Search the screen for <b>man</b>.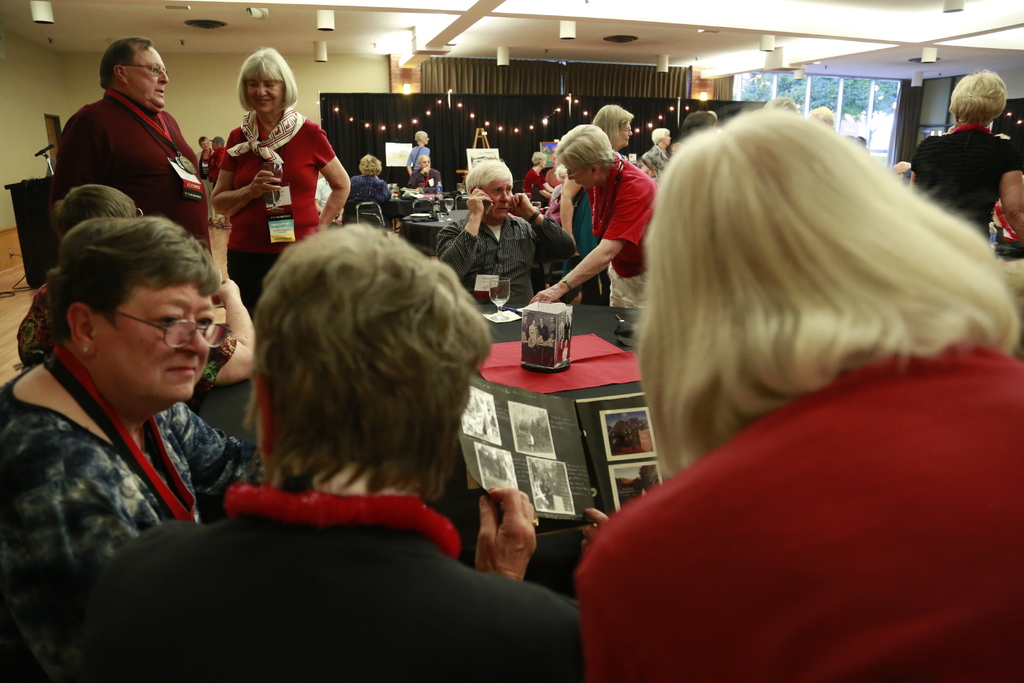
Found at x1=412, y1=153, x2=440, y2=188.
